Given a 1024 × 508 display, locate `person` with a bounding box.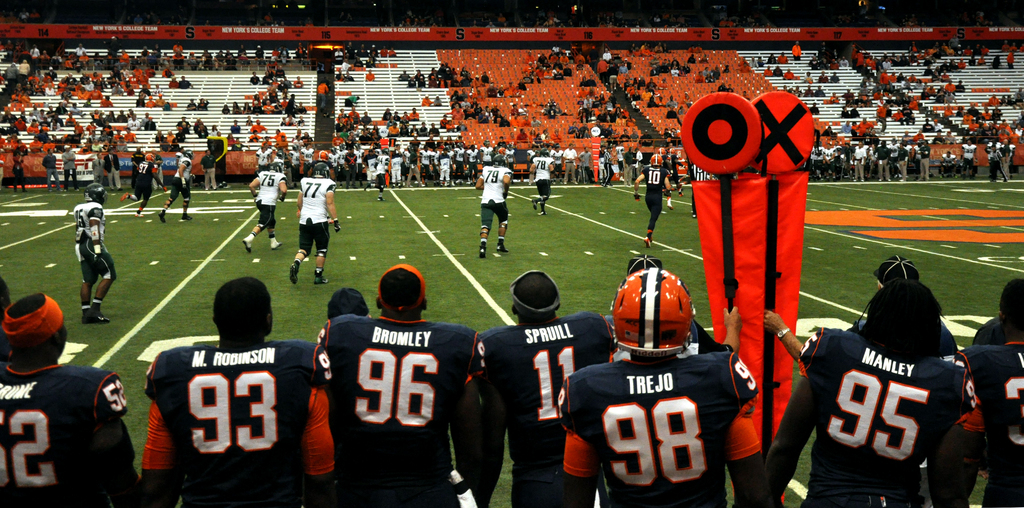
Located: <region>289, 165, 344, 288</region>.
